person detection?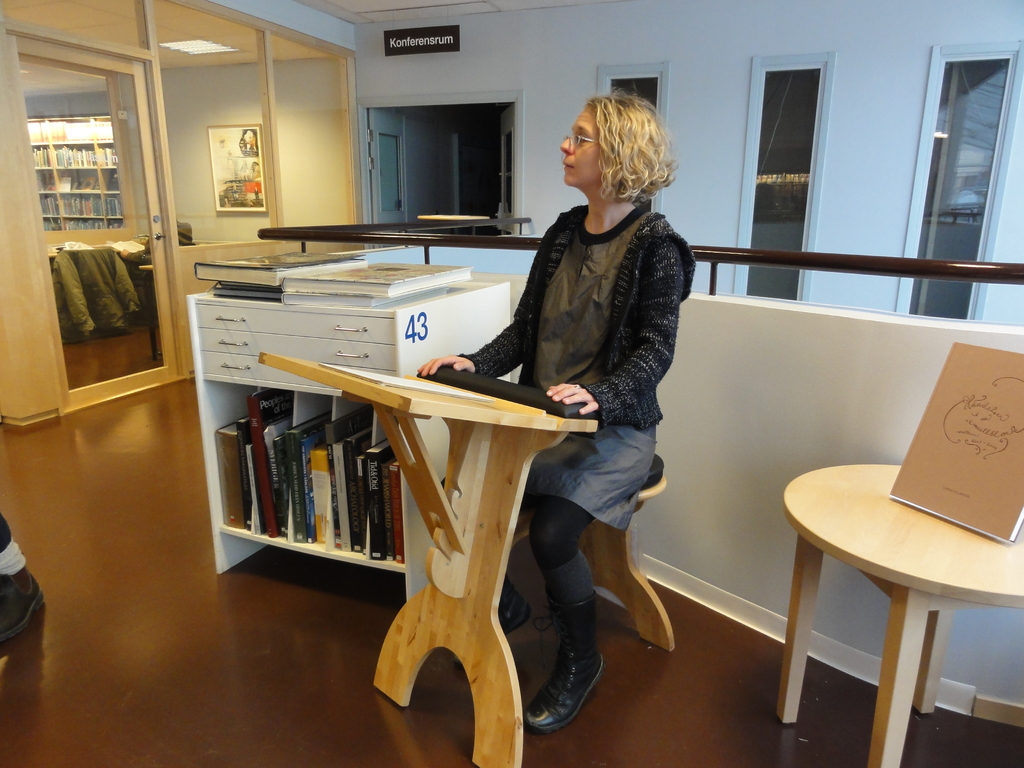
bbox=[0, 499, 47, 646]
